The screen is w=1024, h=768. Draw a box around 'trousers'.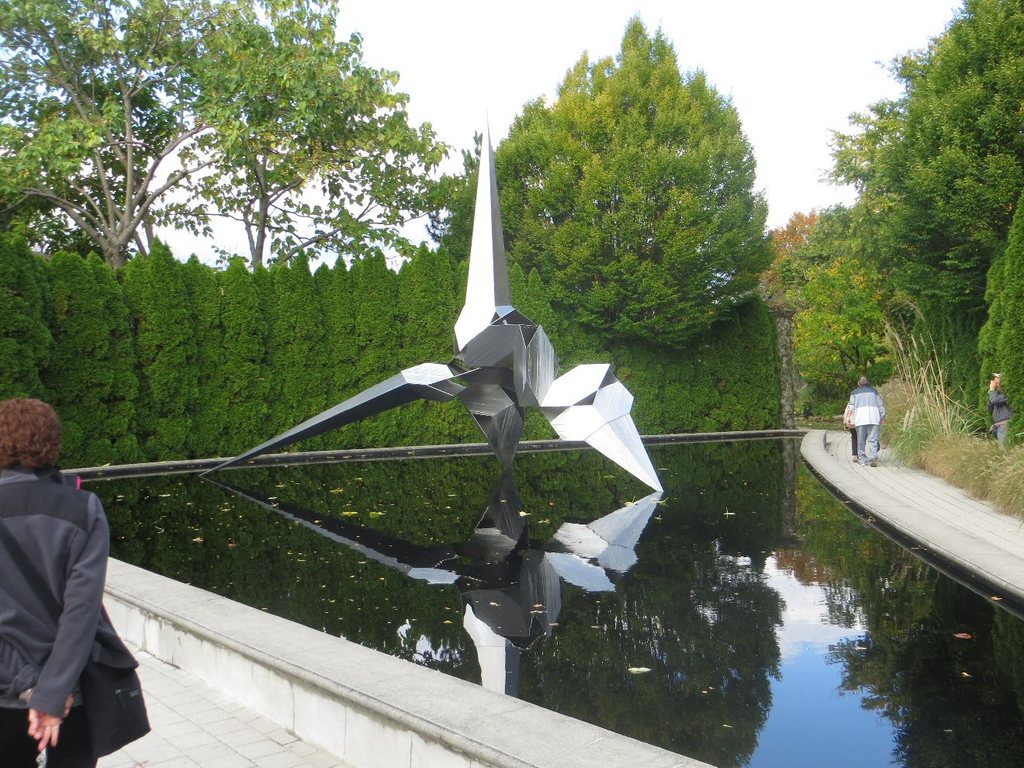
<box>0,706,100,767</box>.
